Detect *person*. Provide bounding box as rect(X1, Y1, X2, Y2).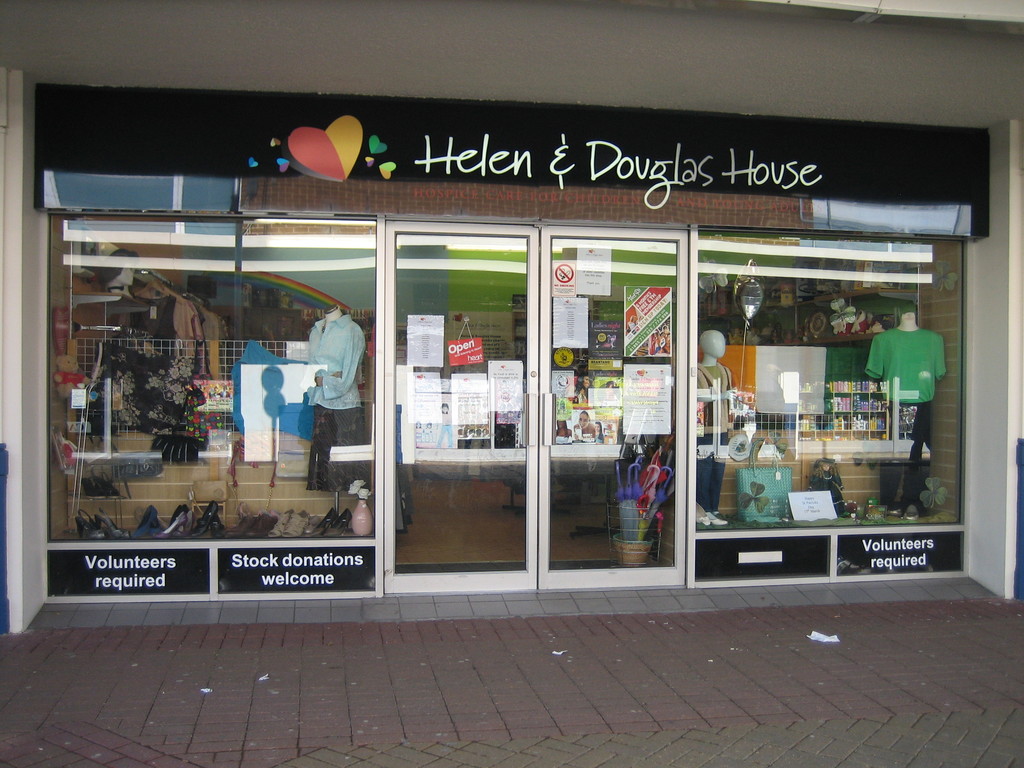
rect(564, 377, 588, 403).
